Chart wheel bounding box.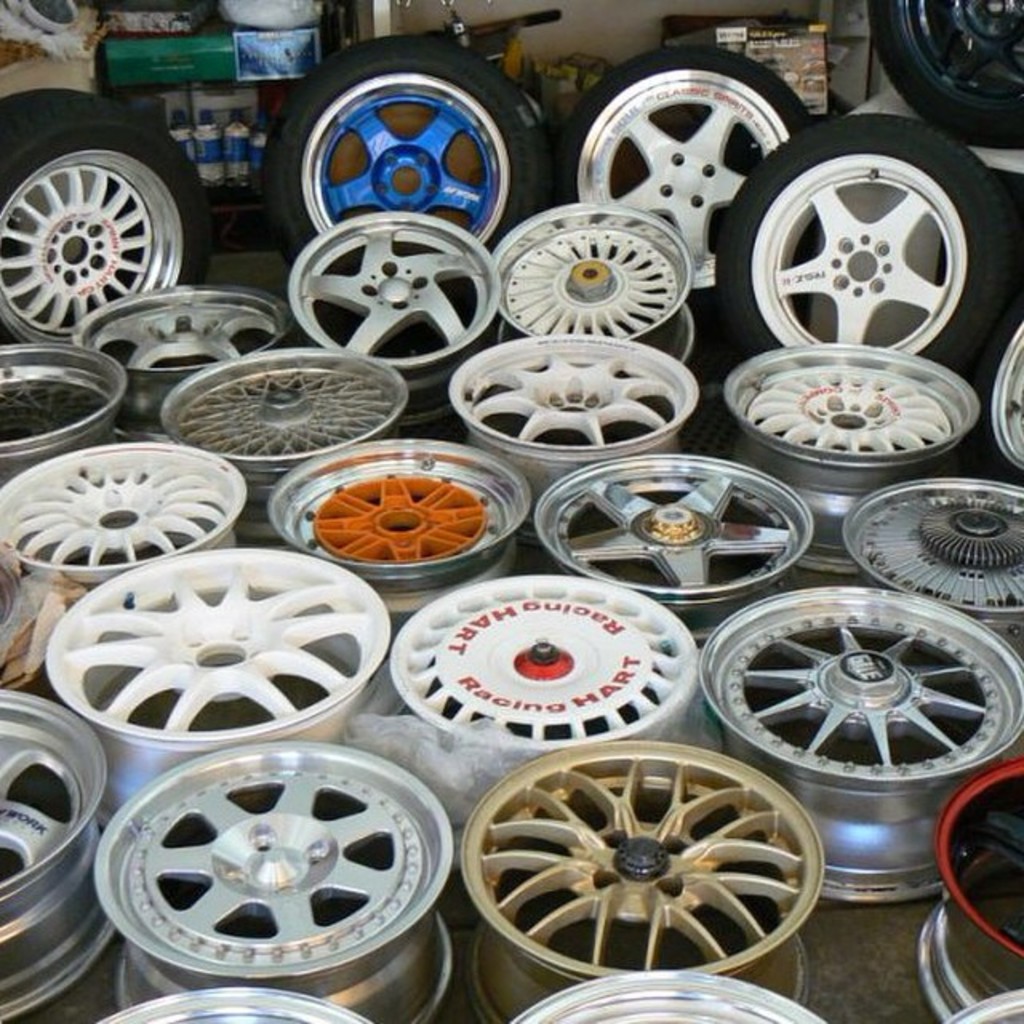
Charted: pyautogui.locateOnScreen(94, 984, 373, 1022).
